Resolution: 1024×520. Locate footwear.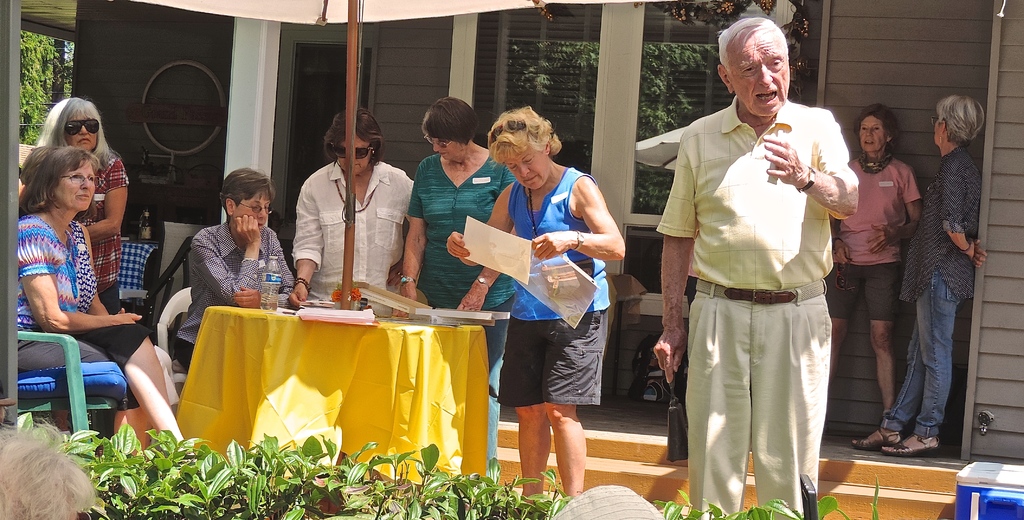
BBox(888, 430, 939, 451).
